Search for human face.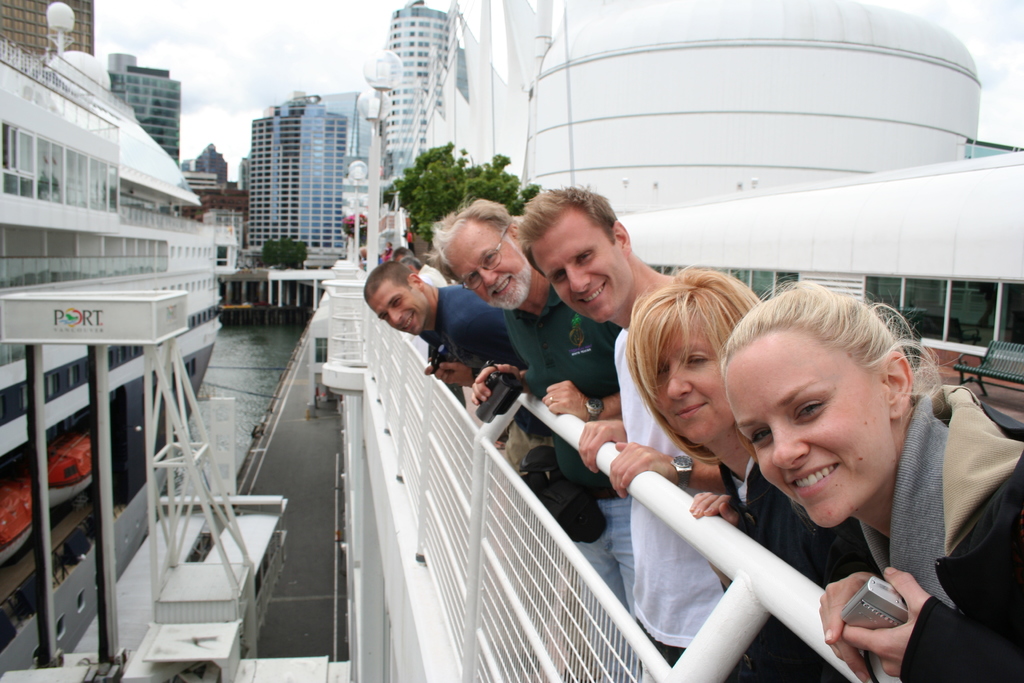
Found at rect(447, 220, 534, 314).
